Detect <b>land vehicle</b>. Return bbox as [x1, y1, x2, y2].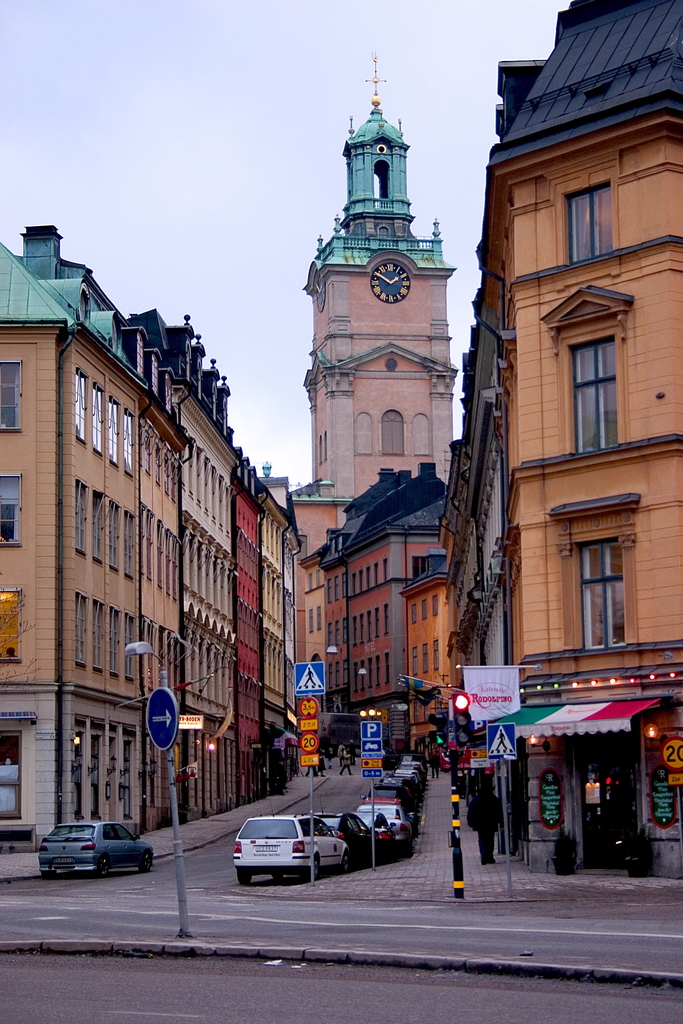
[229, 798, 348, 884].
